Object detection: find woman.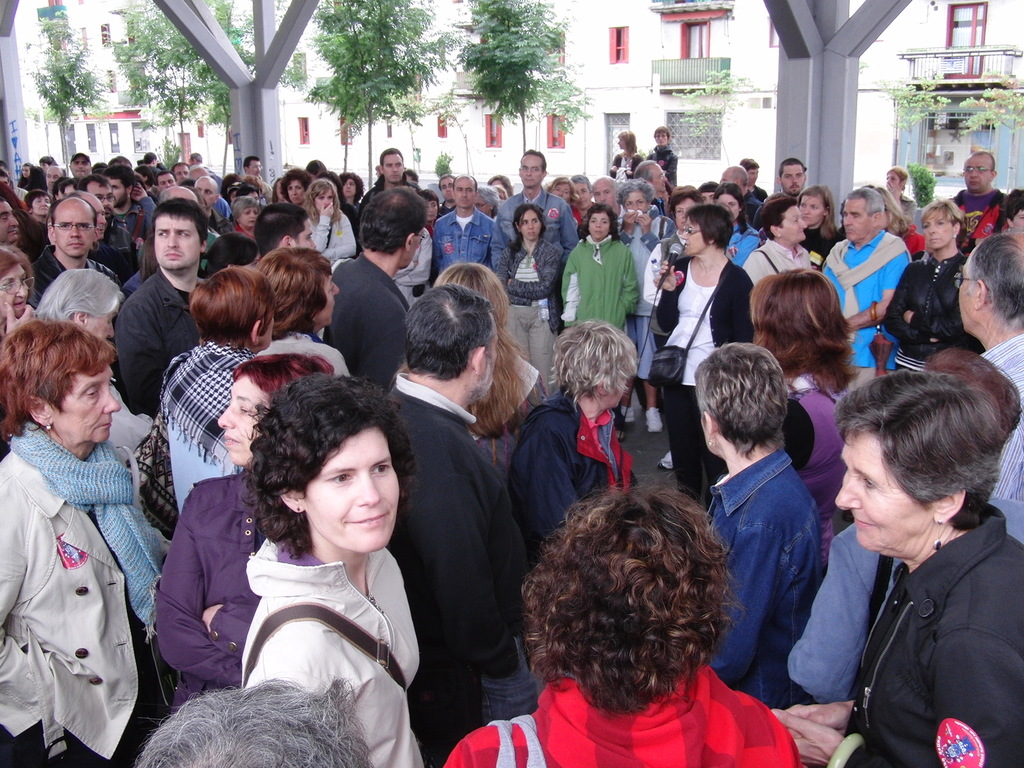
BBox(559, 202, 639, 336).
